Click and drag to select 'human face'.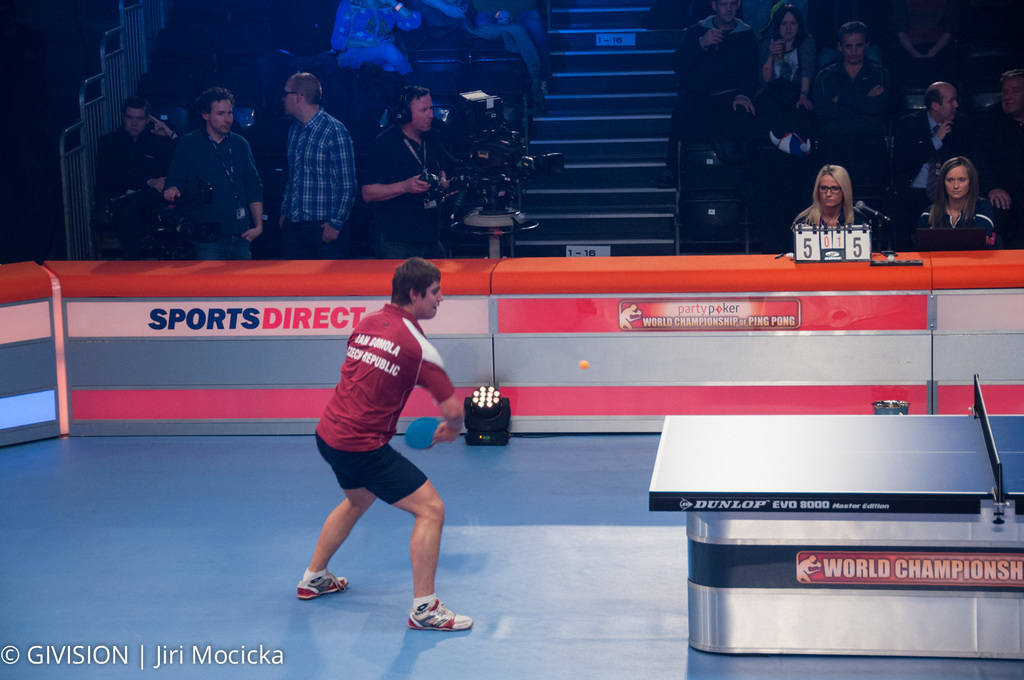
Selection: (723,0,741,20).
